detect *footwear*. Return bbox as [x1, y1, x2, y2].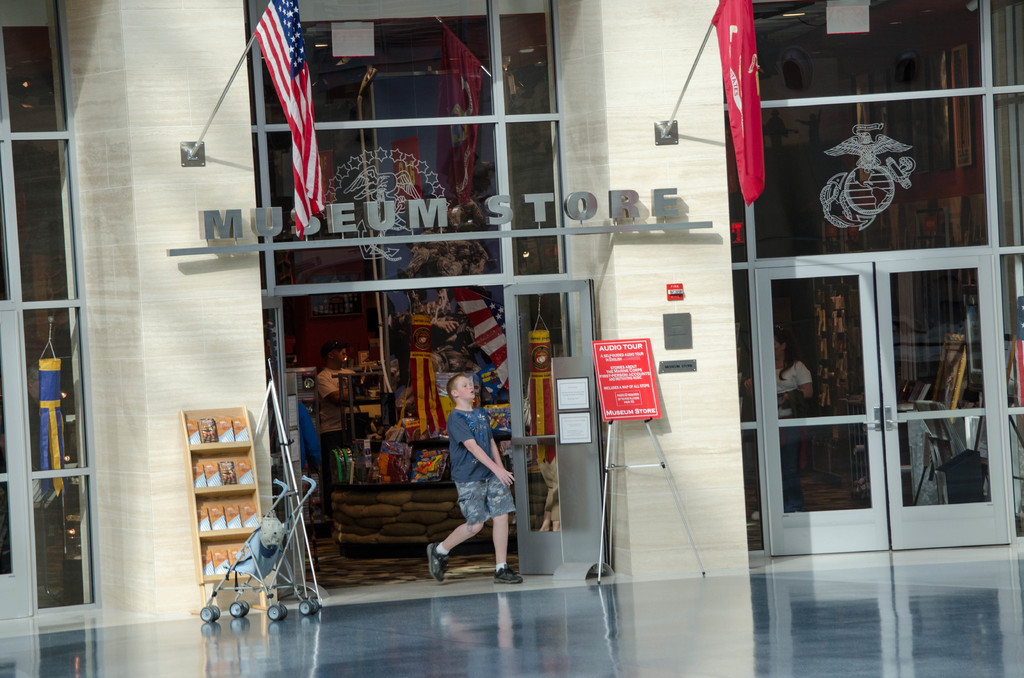
[424, 543, 451, 588].
